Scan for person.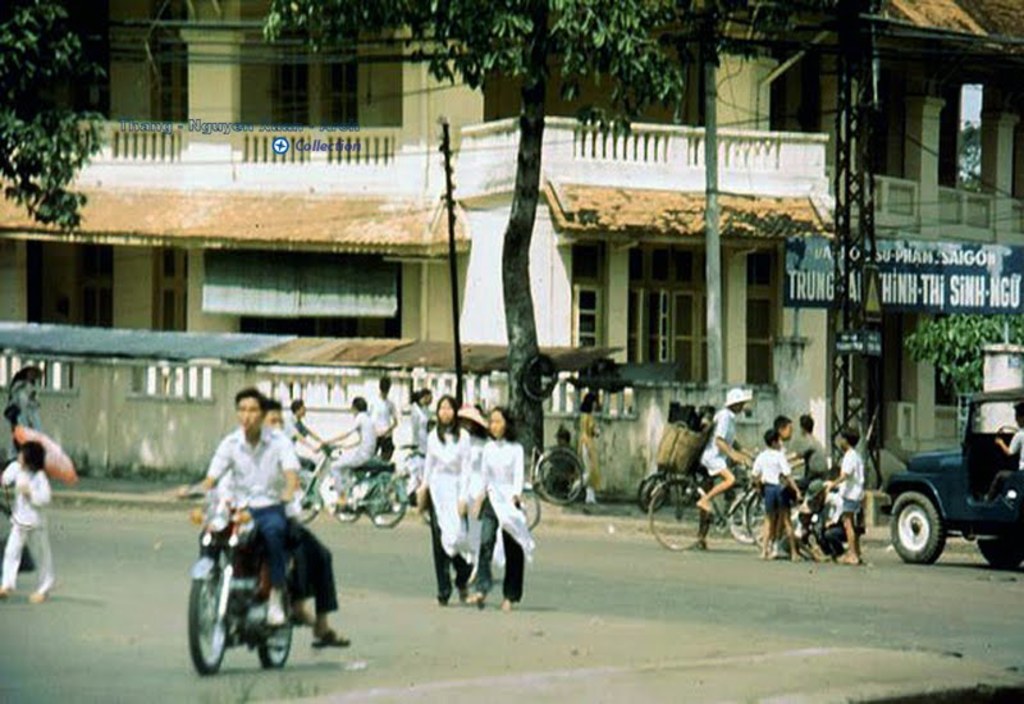
Scan result: detection(15, 372, 49, 434).
